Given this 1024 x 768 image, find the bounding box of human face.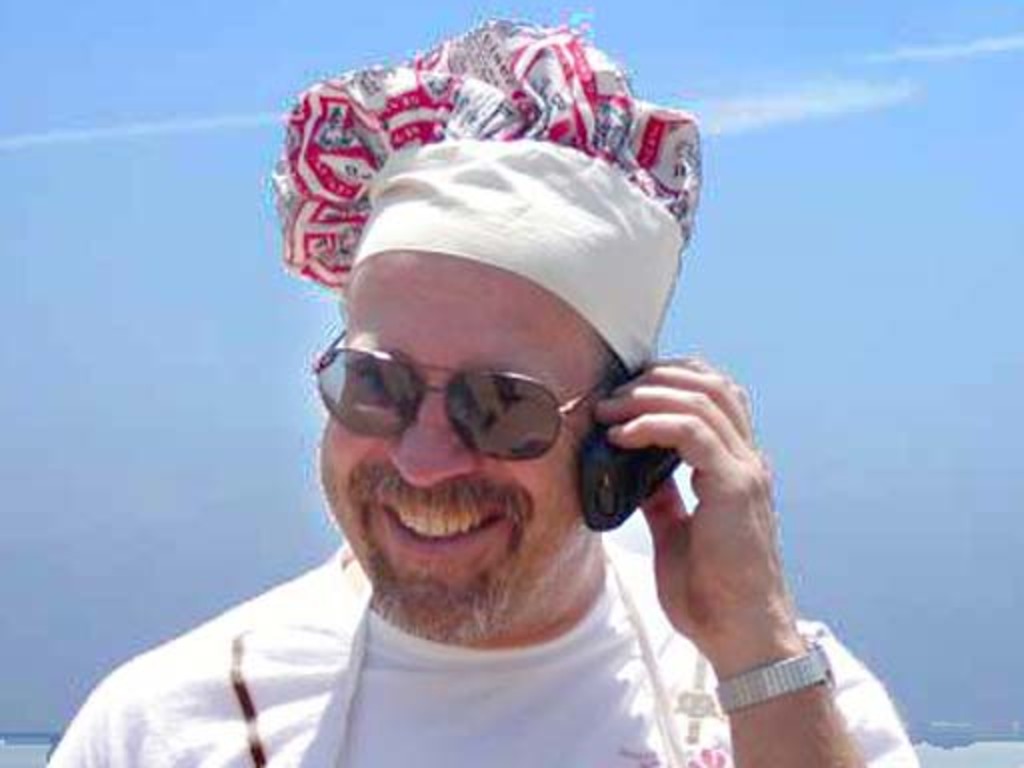
rect(306, 238, 622, 638).
